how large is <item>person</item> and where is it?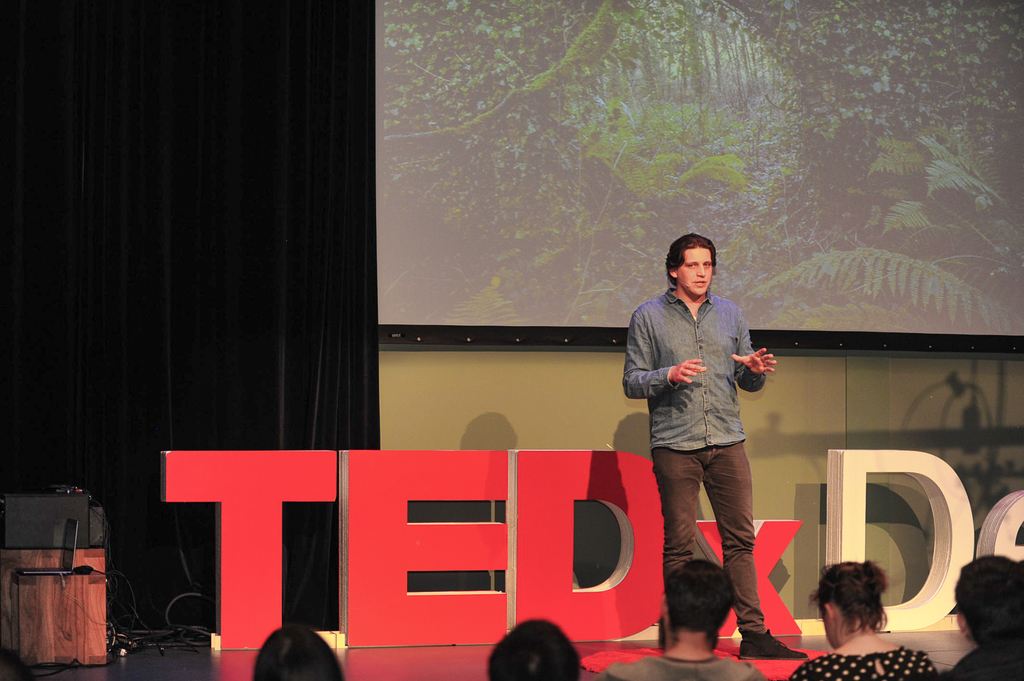
Bounding box: (784,556,938,680).
